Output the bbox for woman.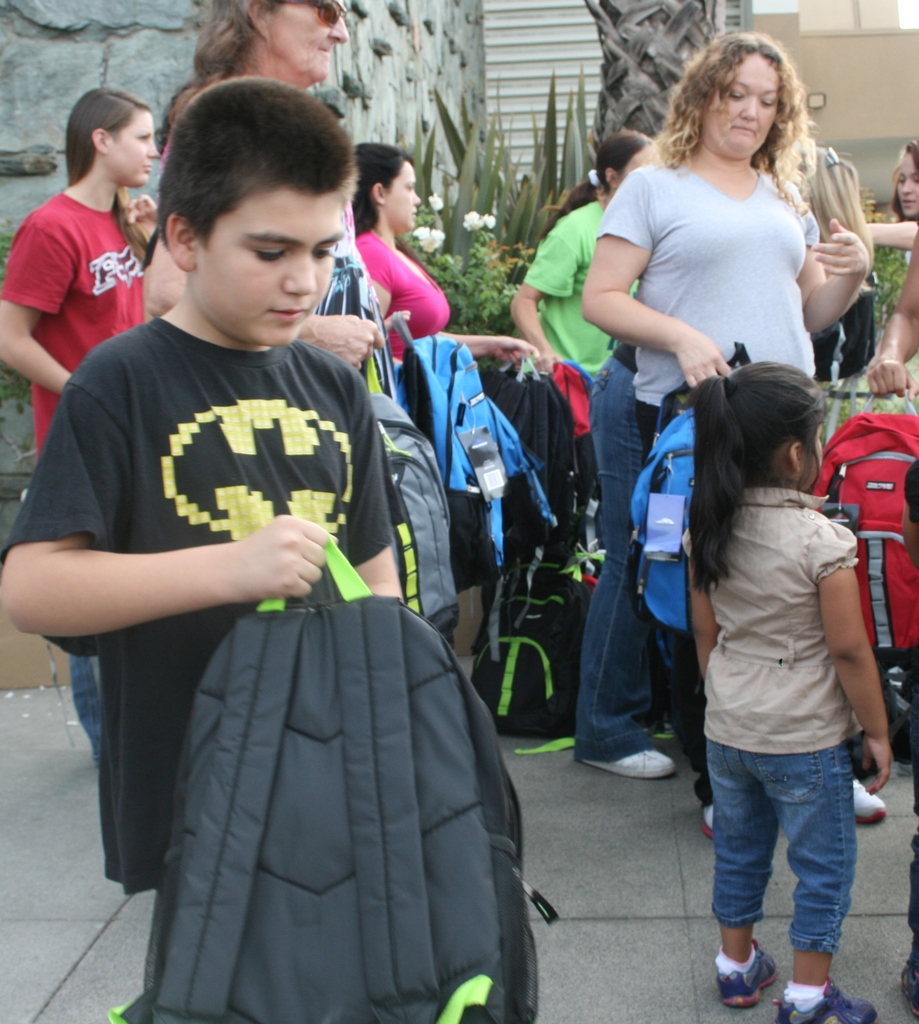
582, 16, 896, 824.
